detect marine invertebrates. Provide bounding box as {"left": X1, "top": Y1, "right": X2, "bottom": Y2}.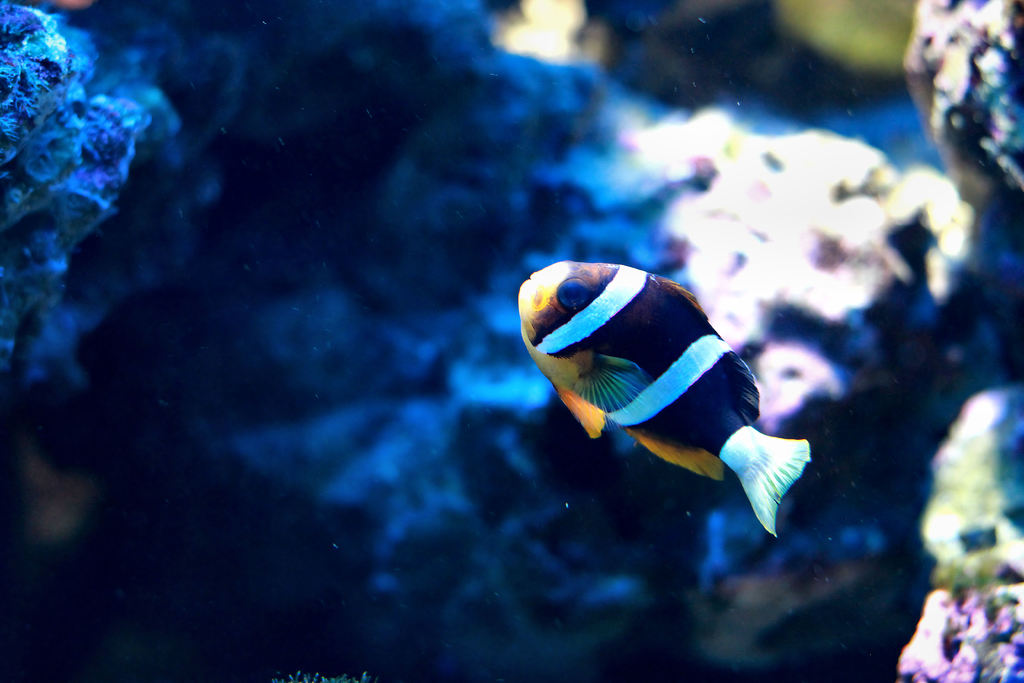
{"left": 534, "top": 268, "right": 826, "bottom": 546}.
